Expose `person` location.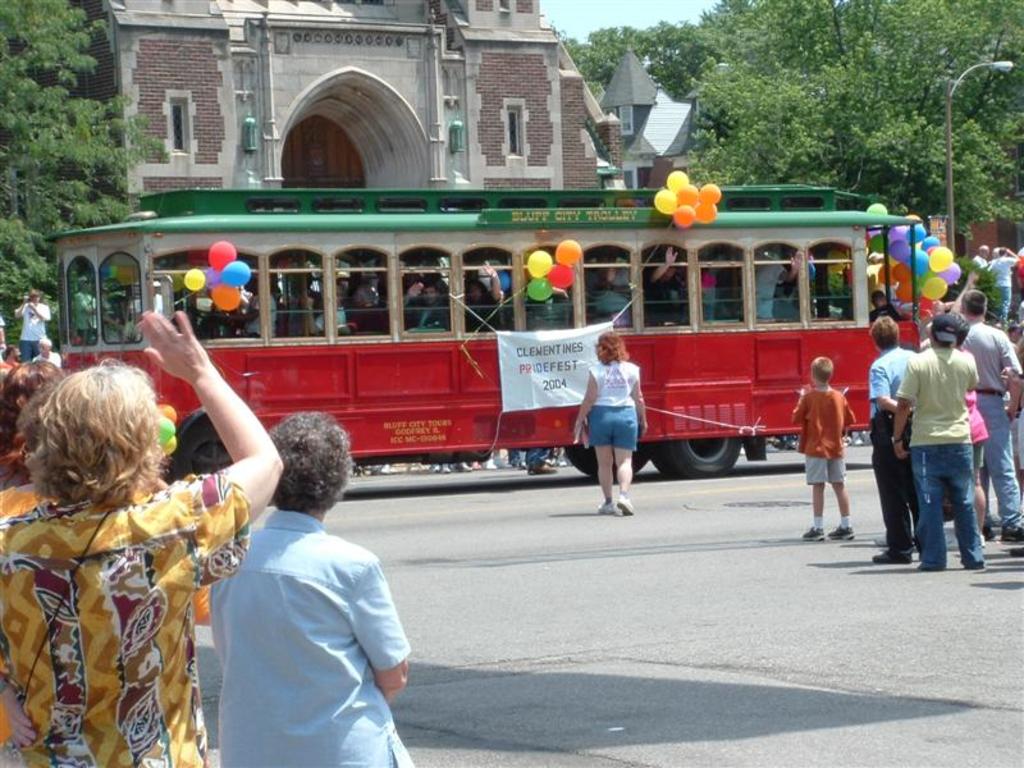
Exposed at l=794, t=357, r=856, b=543.
